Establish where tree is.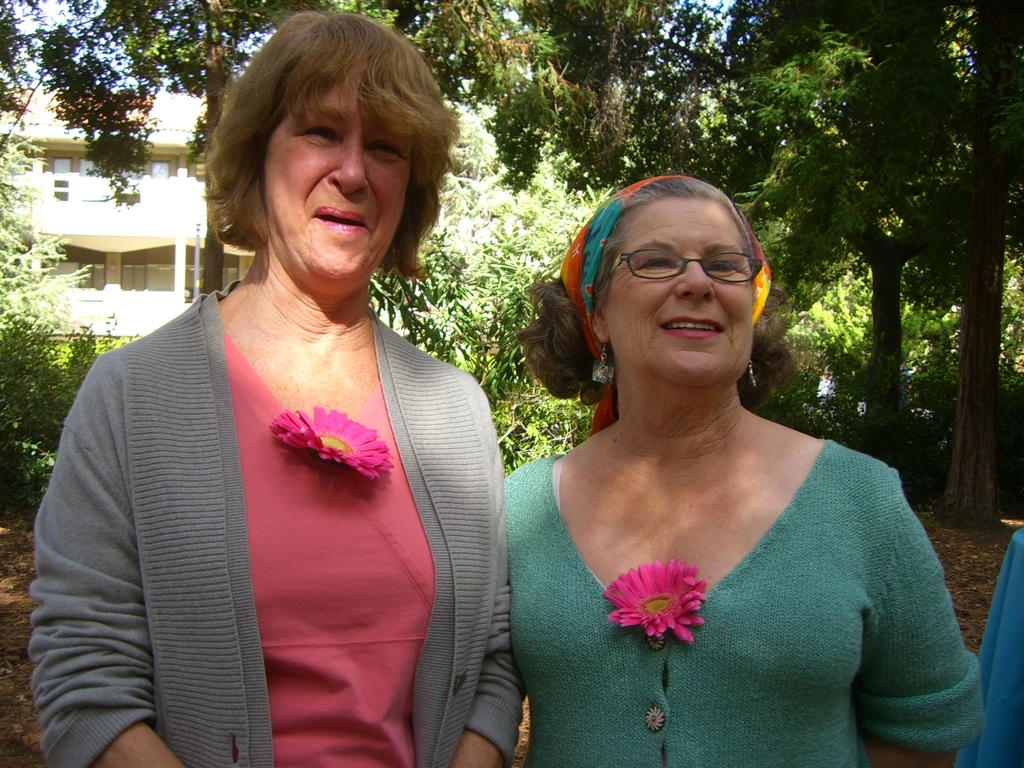
Established at (36, 2, 511, 312).
